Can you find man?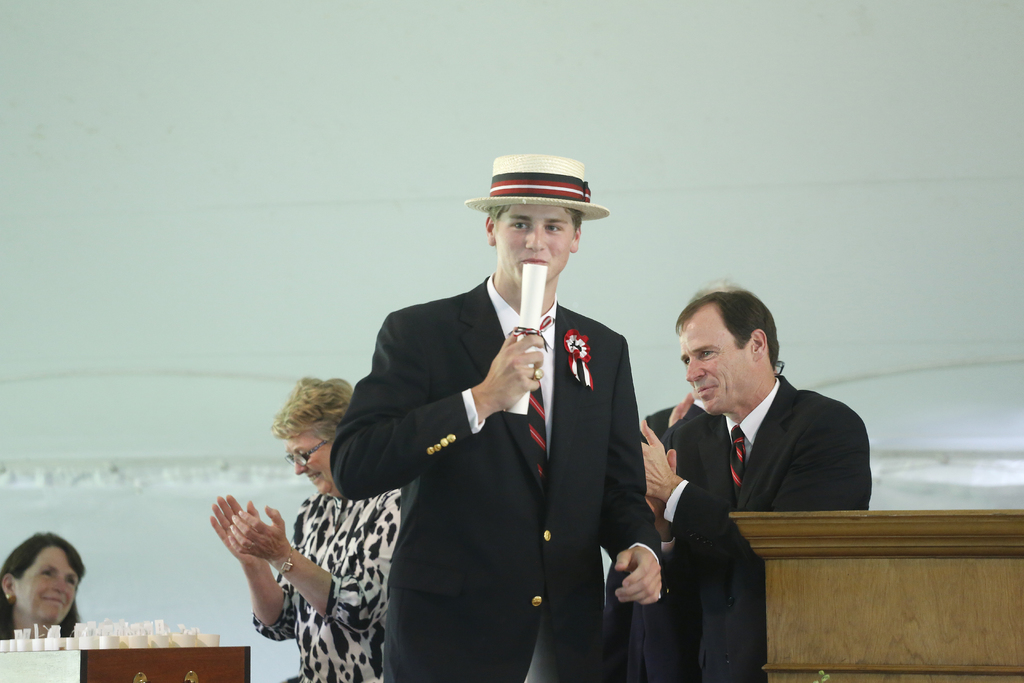
Yes, bounding box: left=326, top=151, right=653, bottom=681.
